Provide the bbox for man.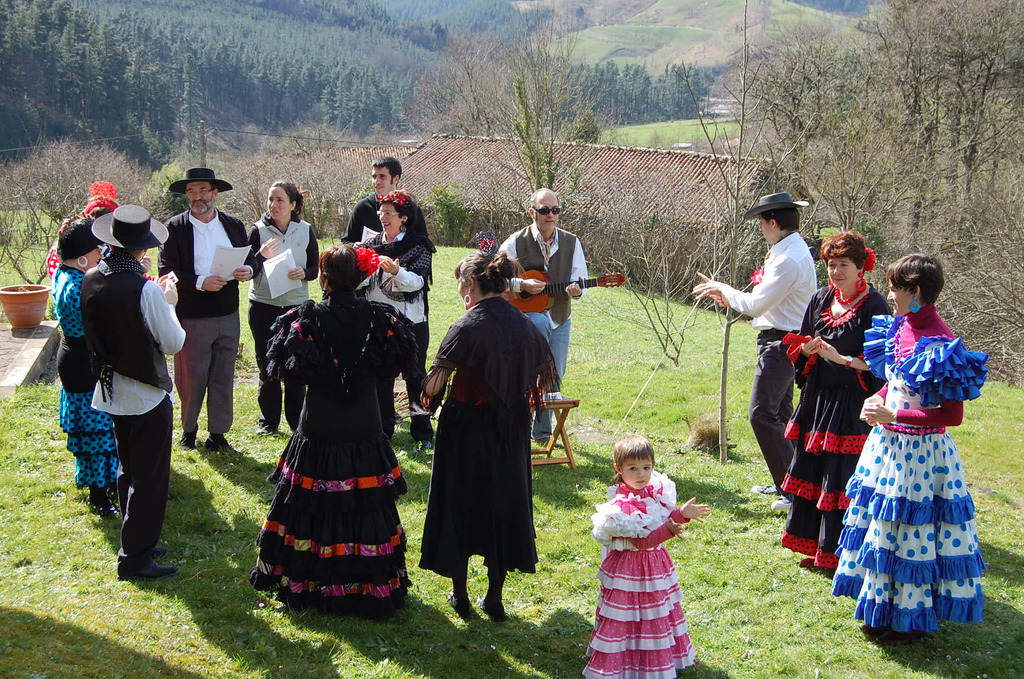
left=339, top=155, right=433, bottom=245.
